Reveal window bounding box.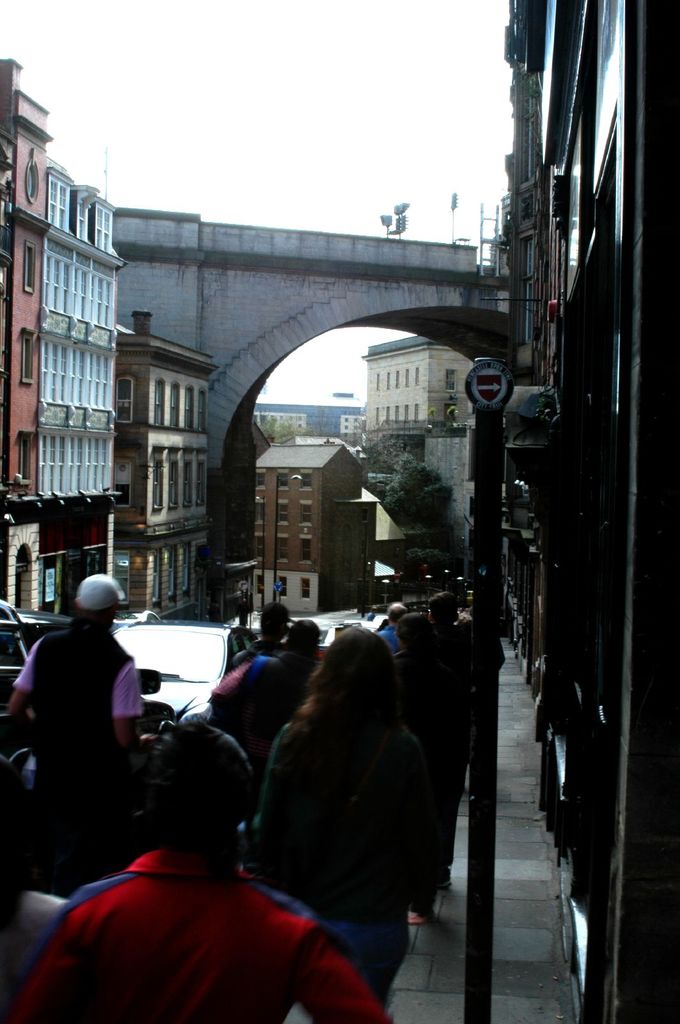
Revealed: {"left": 14, "top": 436, "right": 42, "bottom": 489}.
